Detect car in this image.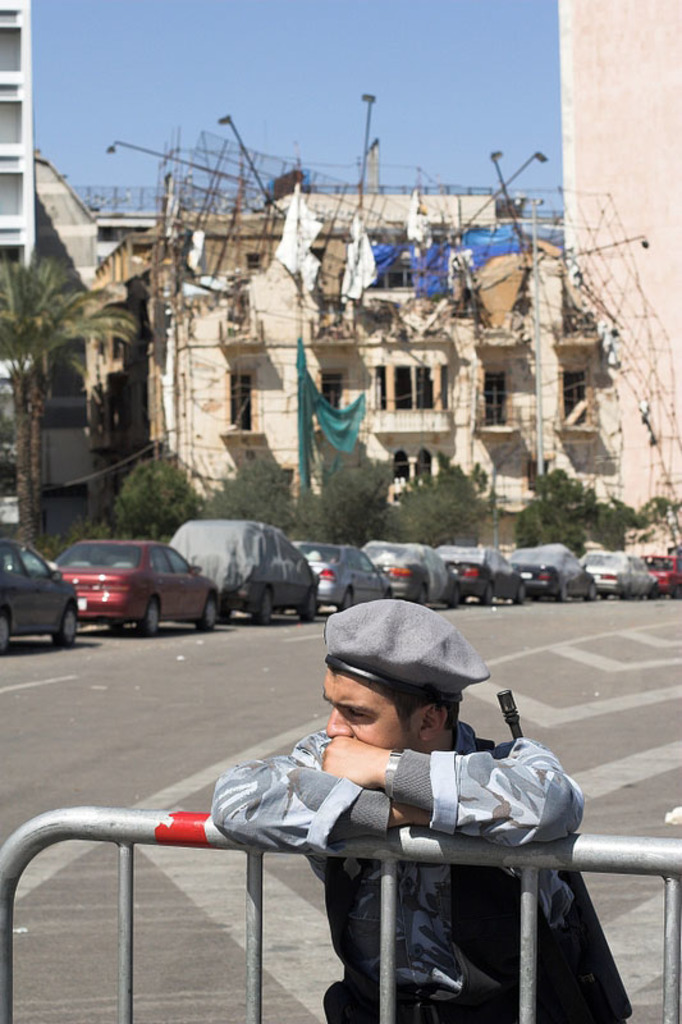
Detection: pyautogui.locateOnScreen(435, 547, 516, 604).
